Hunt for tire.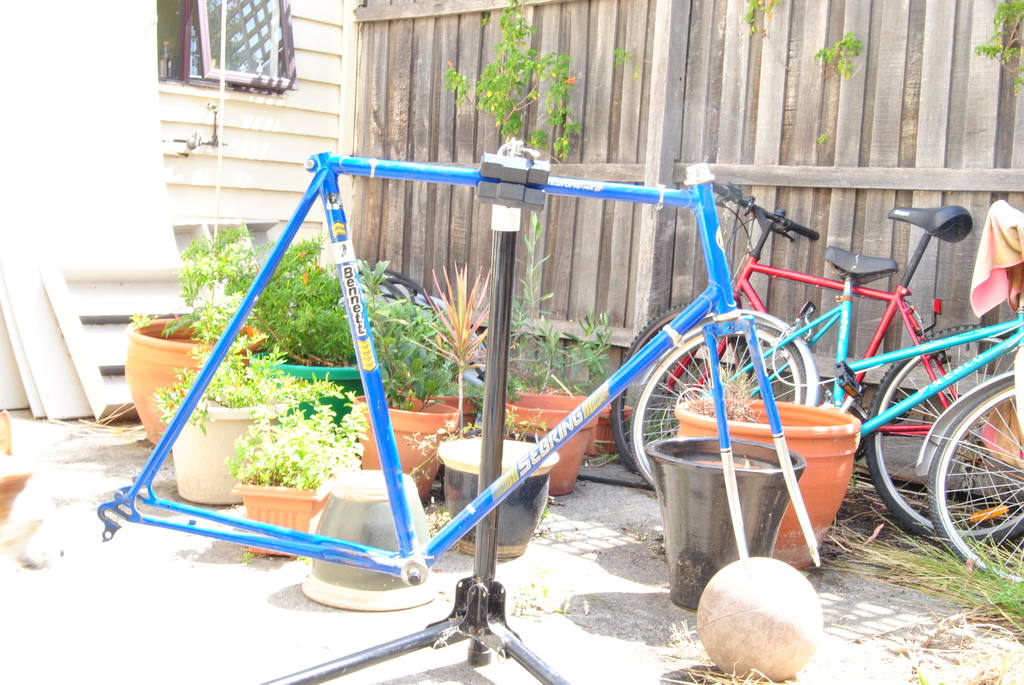
Hunted down at rect(925, 369, 1023, 580).
